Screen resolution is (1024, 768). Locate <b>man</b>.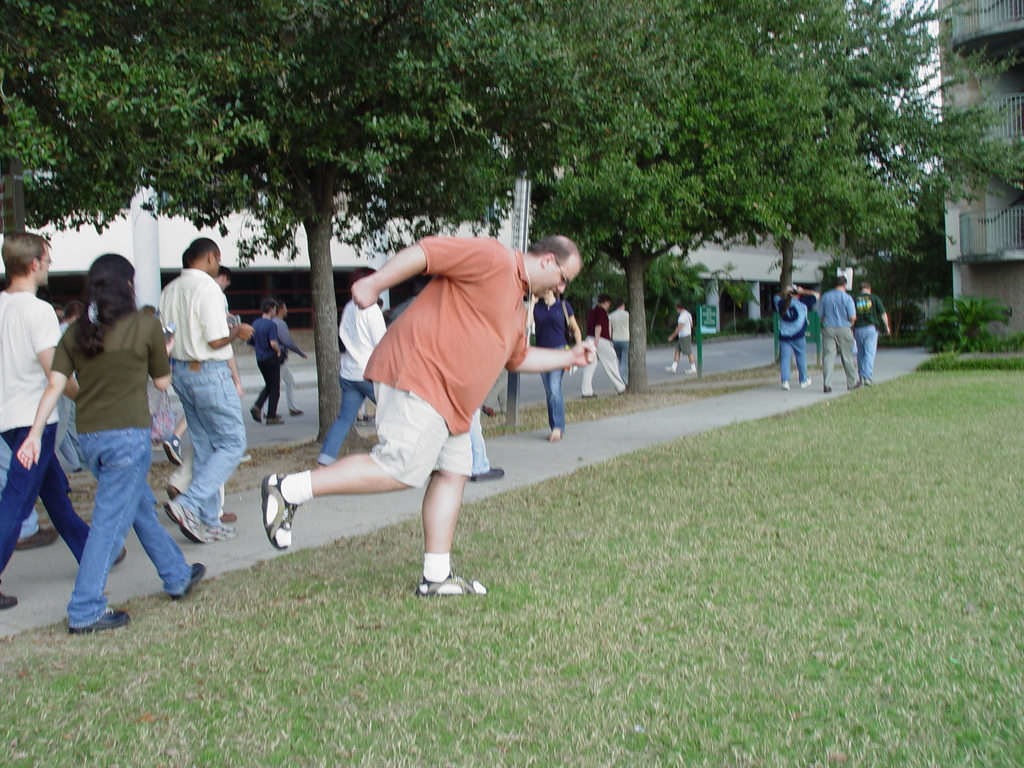
<bbox>664, 303, 696, 375</bbox>.
